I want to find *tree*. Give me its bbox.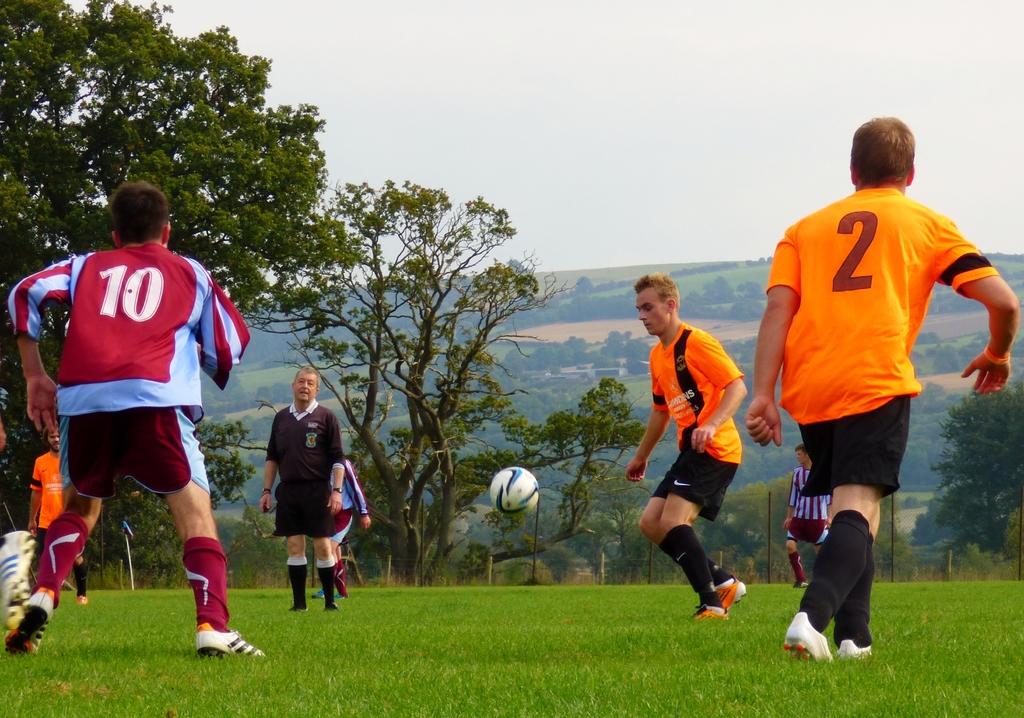
(x1=0, y1=0, x2=380, y2=591).
